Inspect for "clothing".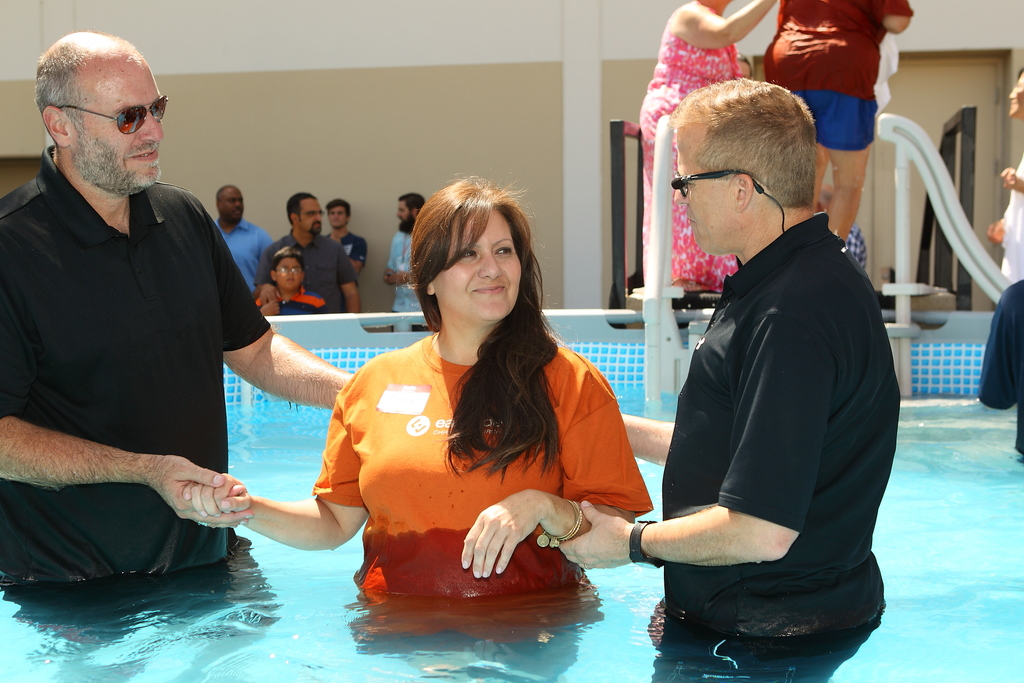
Inspection: 759,0,913,152.
